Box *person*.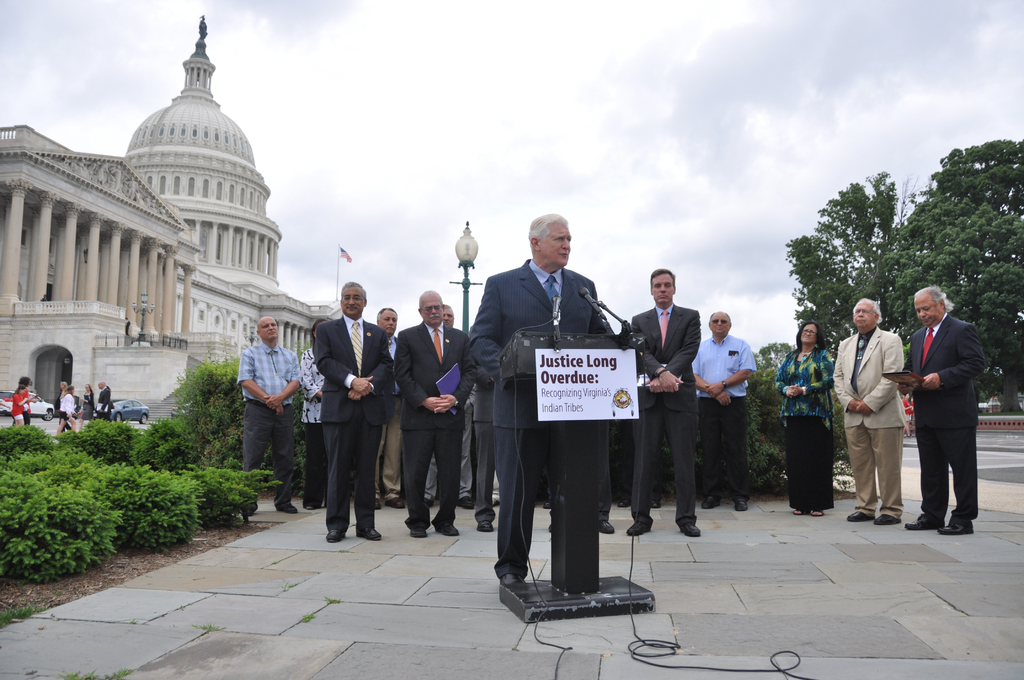
crop(639, 270, 703, 534).
